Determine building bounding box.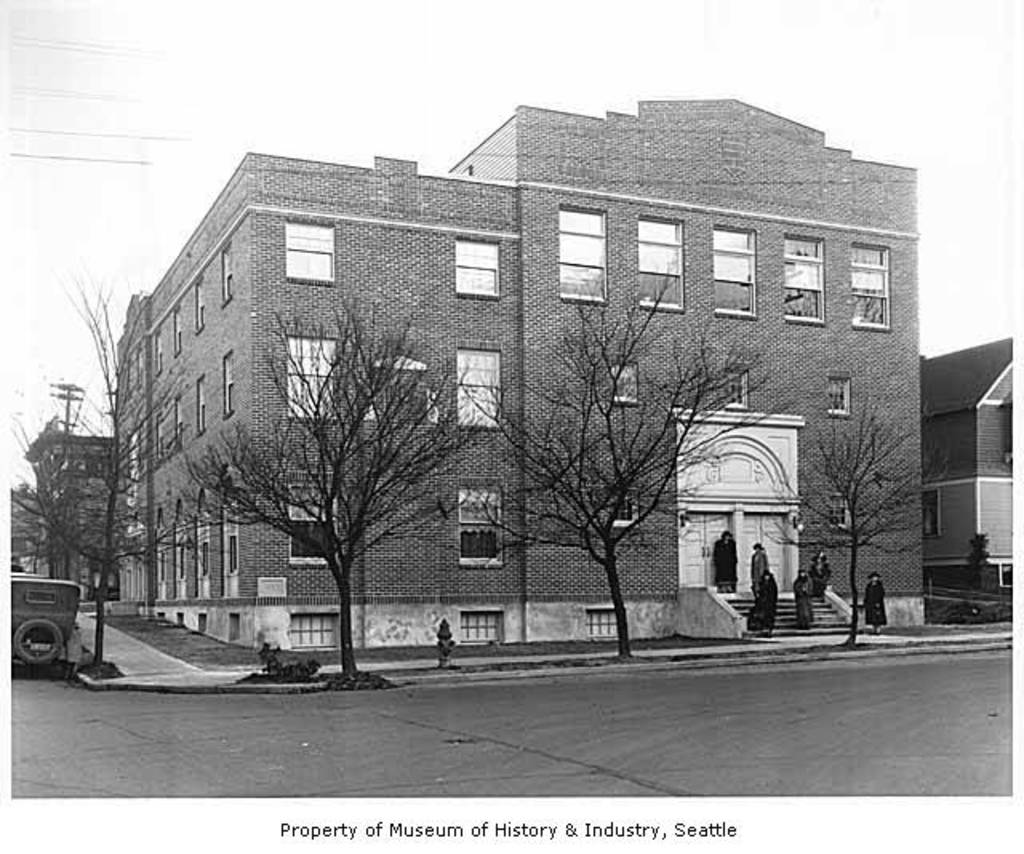
Determined: box=[21, 425, 106, 593].
